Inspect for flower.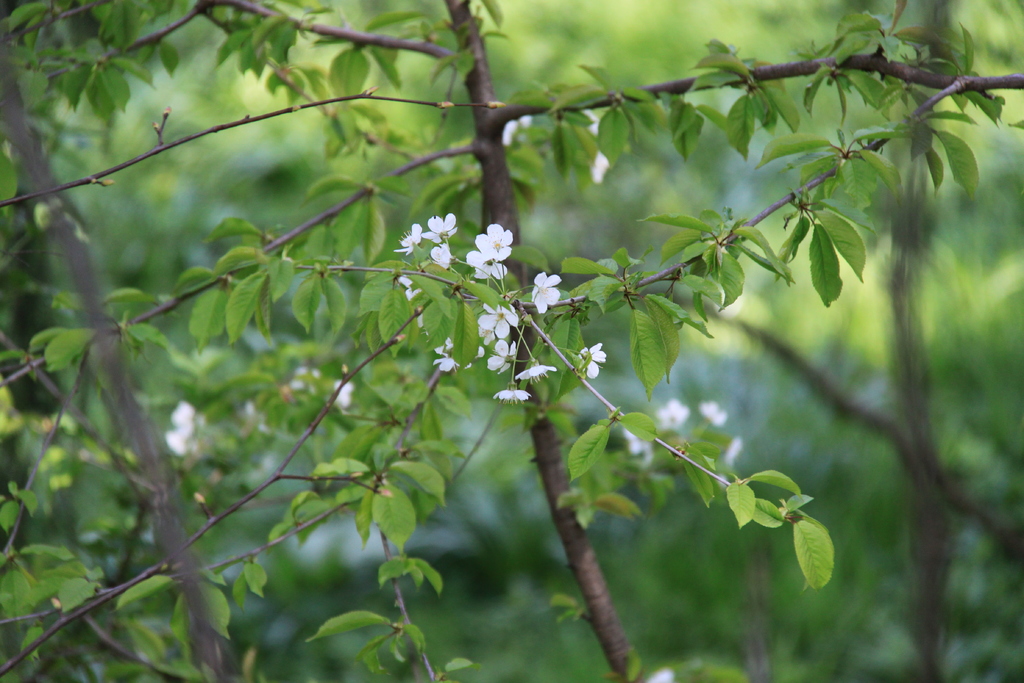
Inspection: l=161, t=399, r=197, b=456.
